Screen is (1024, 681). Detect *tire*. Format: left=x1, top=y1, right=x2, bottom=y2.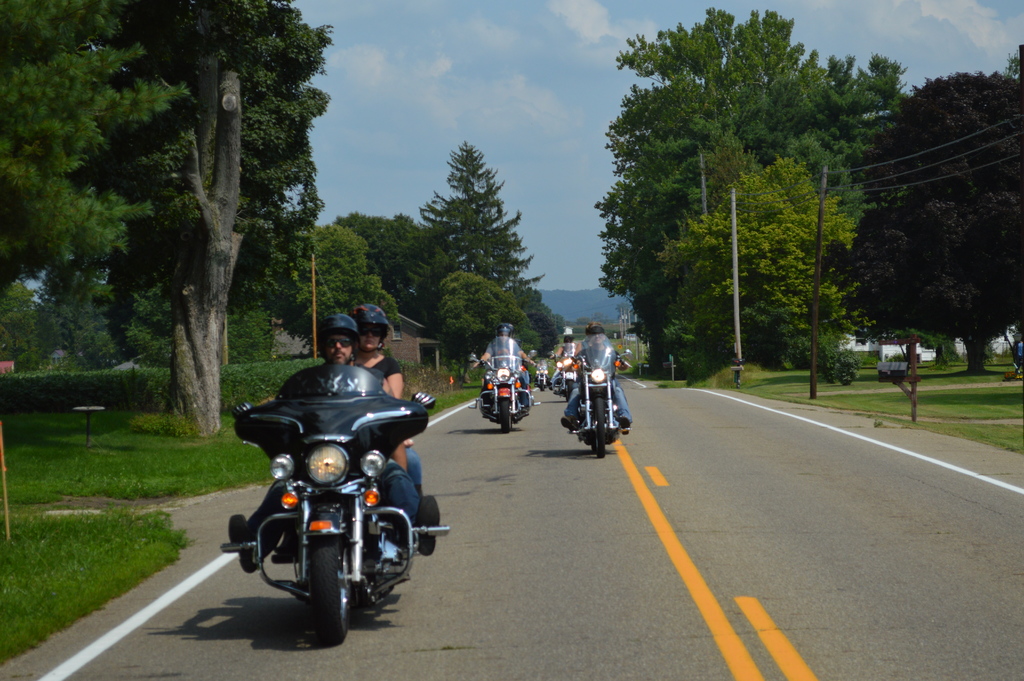
left=596, top=398, right=607, bottom=458.
